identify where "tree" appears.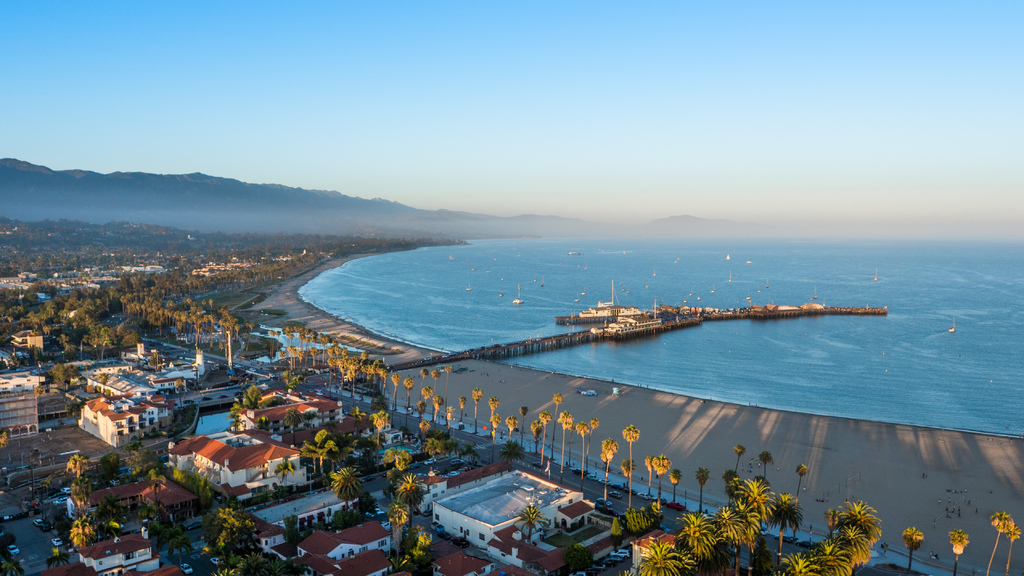
Appears at (371, 407, 390, 442).
